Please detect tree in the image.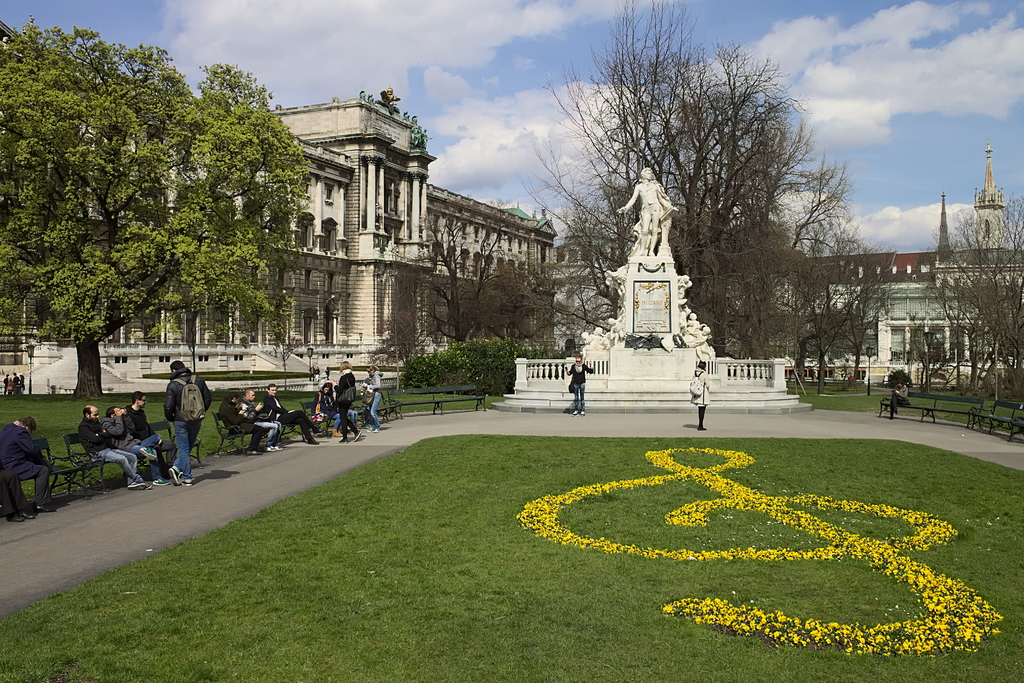
x1=391, y1=208, x2=510, y2=349.
